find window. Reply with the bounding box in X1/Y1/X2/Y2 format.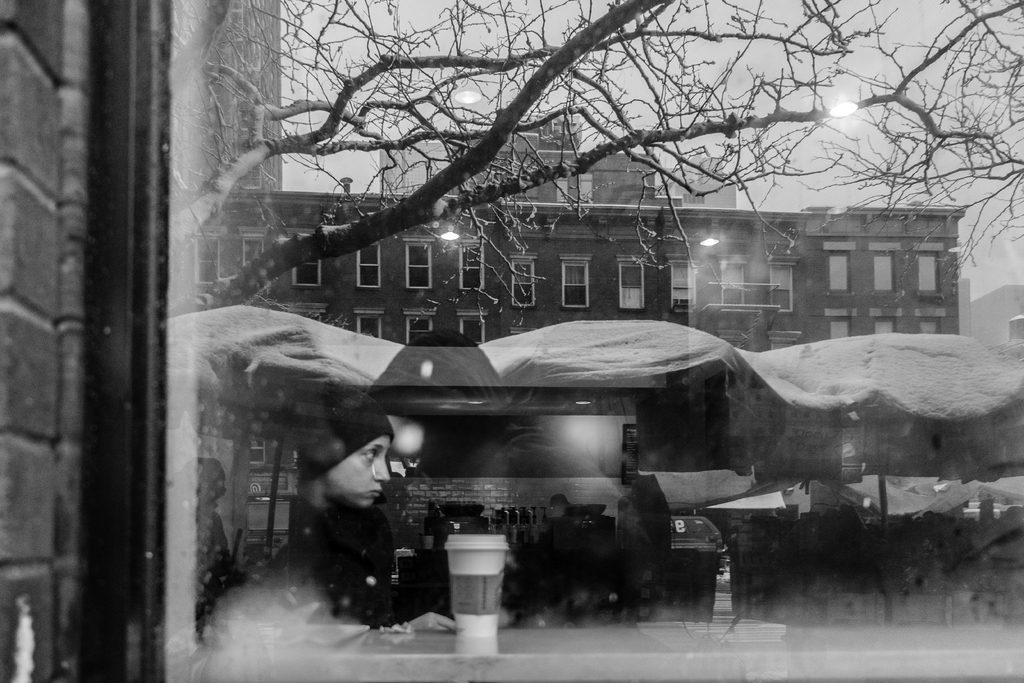
562/261/590/302.
